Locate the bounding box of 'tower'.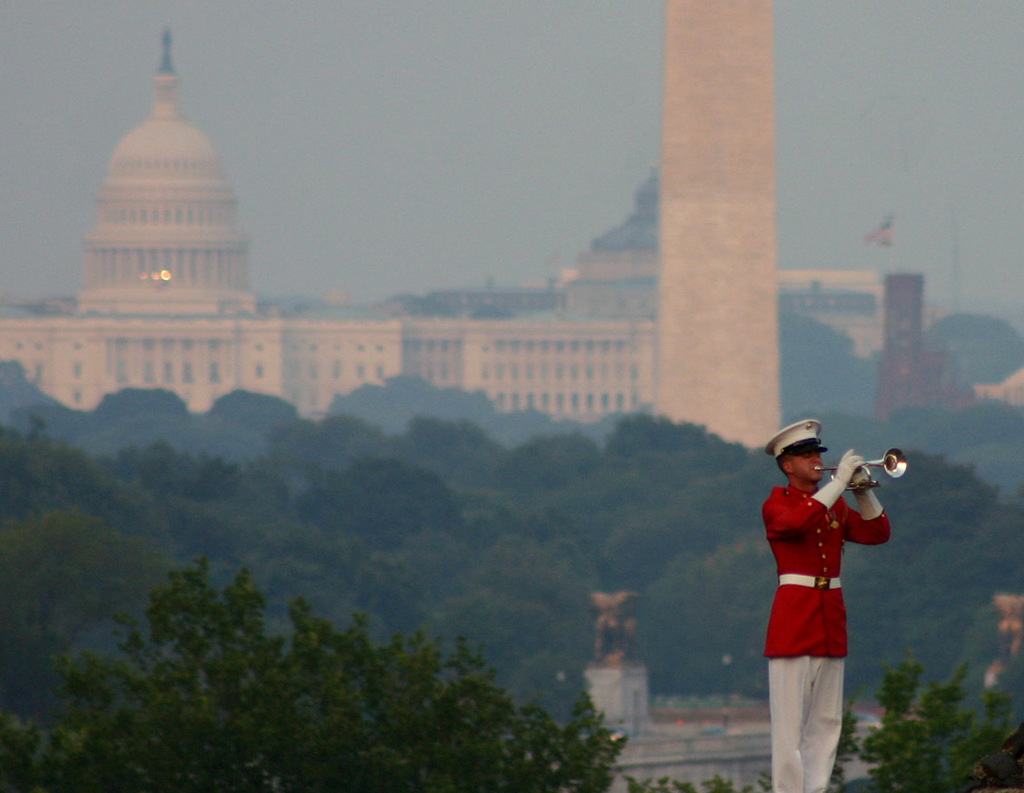
Bounding box: (645, 0, 785, 456).
